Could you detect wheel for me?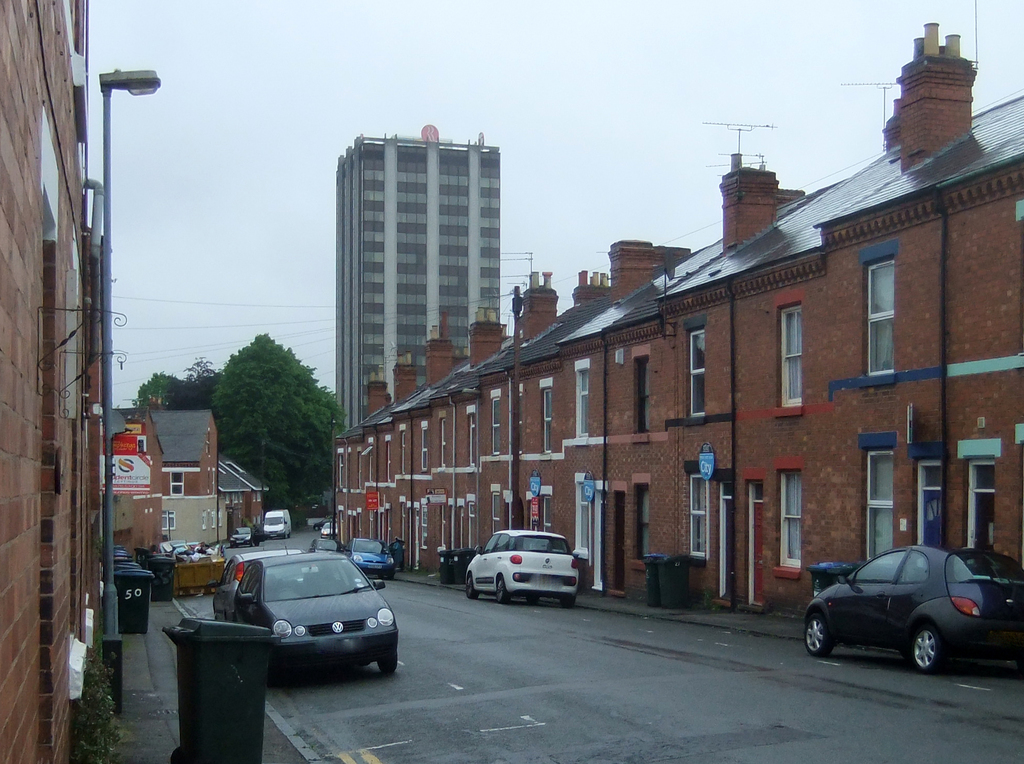
Detection result: 490/571/515/601.
